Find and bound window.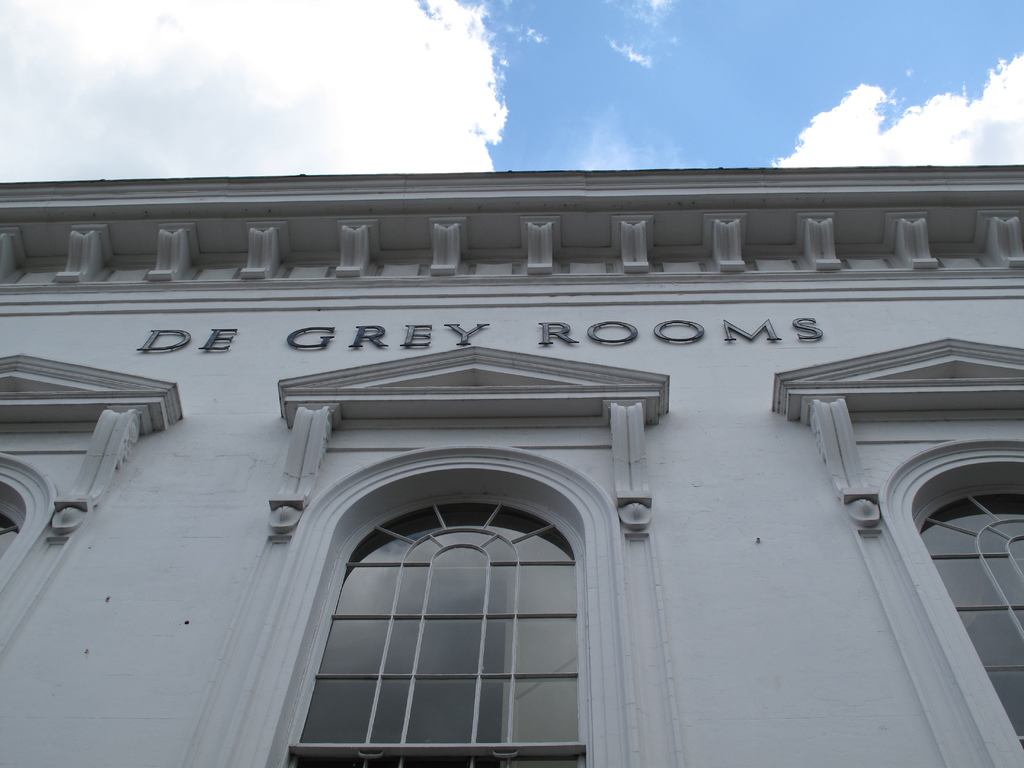
Bound: [x1=180, y1=335, x2=682, y2=767].
